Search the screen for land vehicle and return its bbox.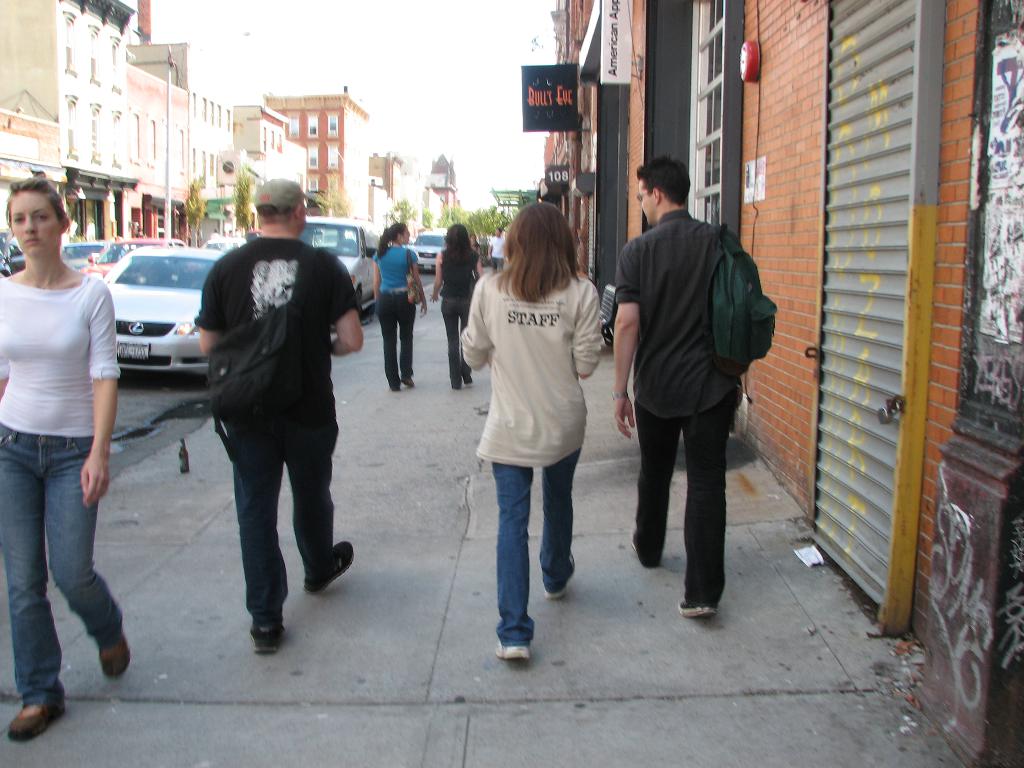
Found: locate(205, 237, 247, 255).
